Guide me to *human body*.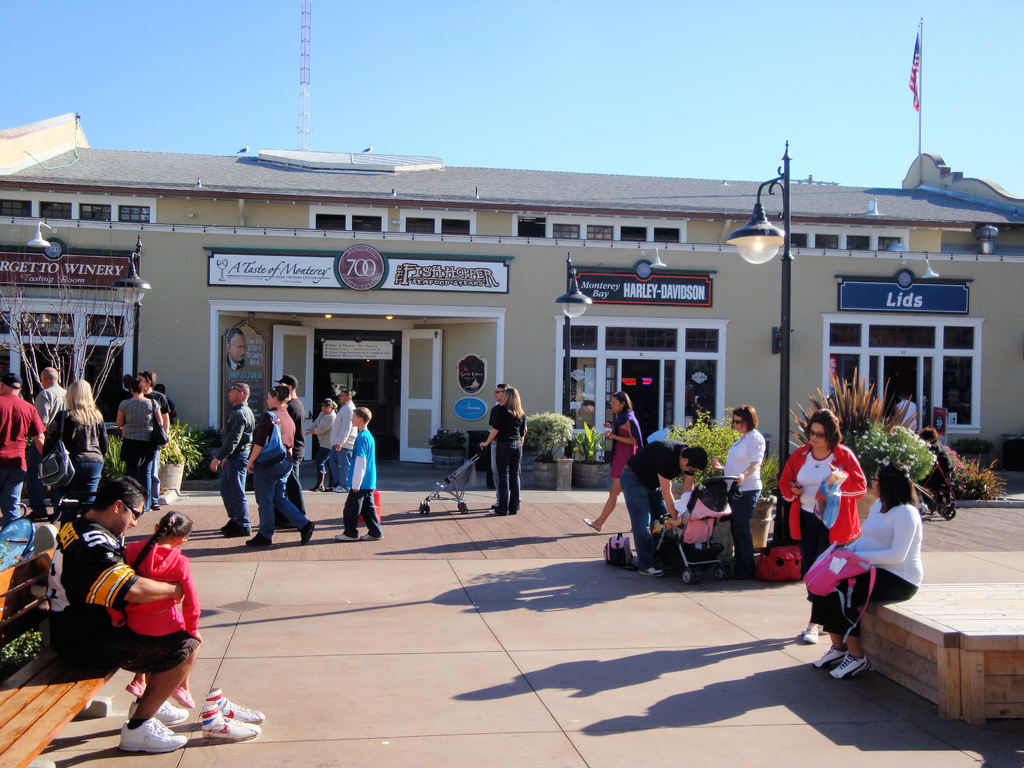
Guidance: 584, 405, 647, 534.
